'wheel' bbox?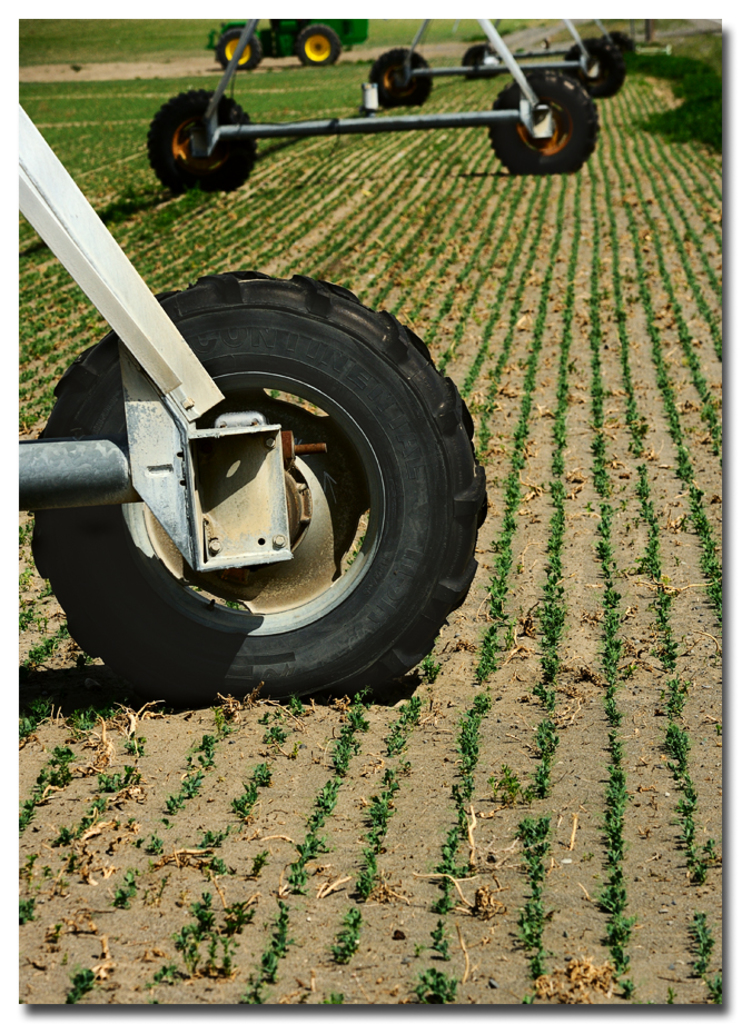
x1=461, y1=44, x2=502, y2=78
